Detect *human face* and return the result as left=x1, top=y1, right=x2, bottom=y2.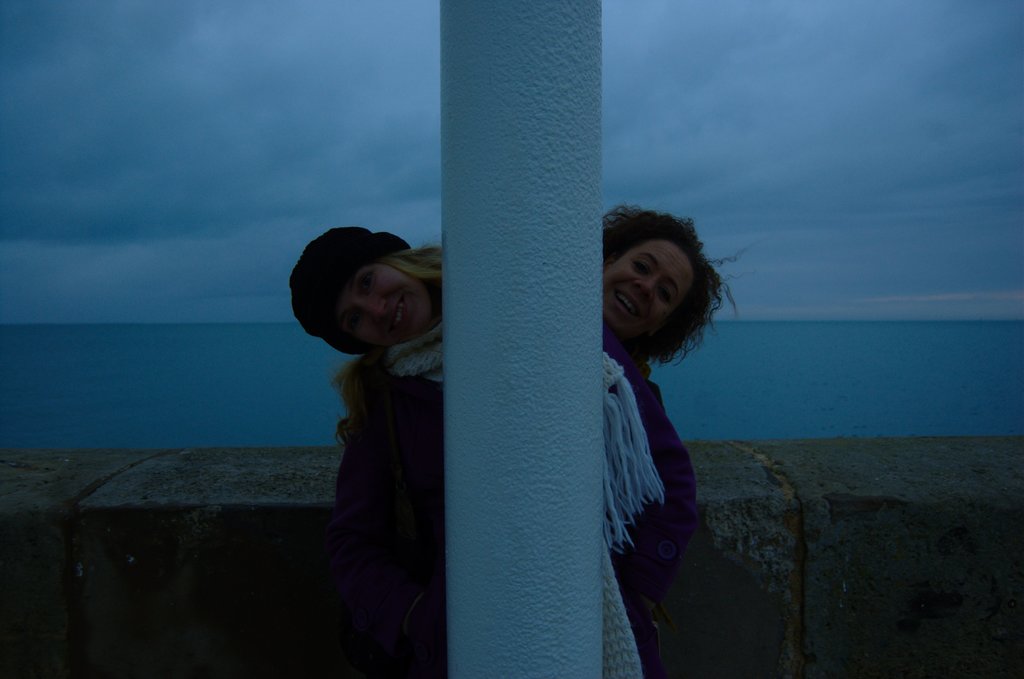
left=605, top=236, right=697, bottom=328.
